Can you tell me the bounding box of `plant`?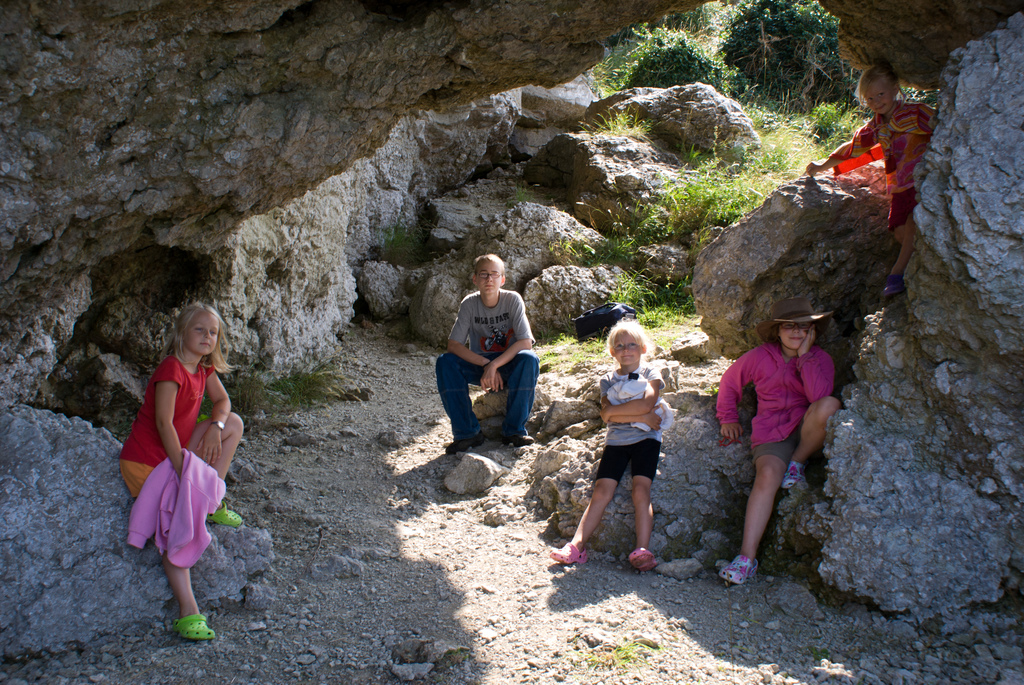
detection(570, 632, 652, 668).
